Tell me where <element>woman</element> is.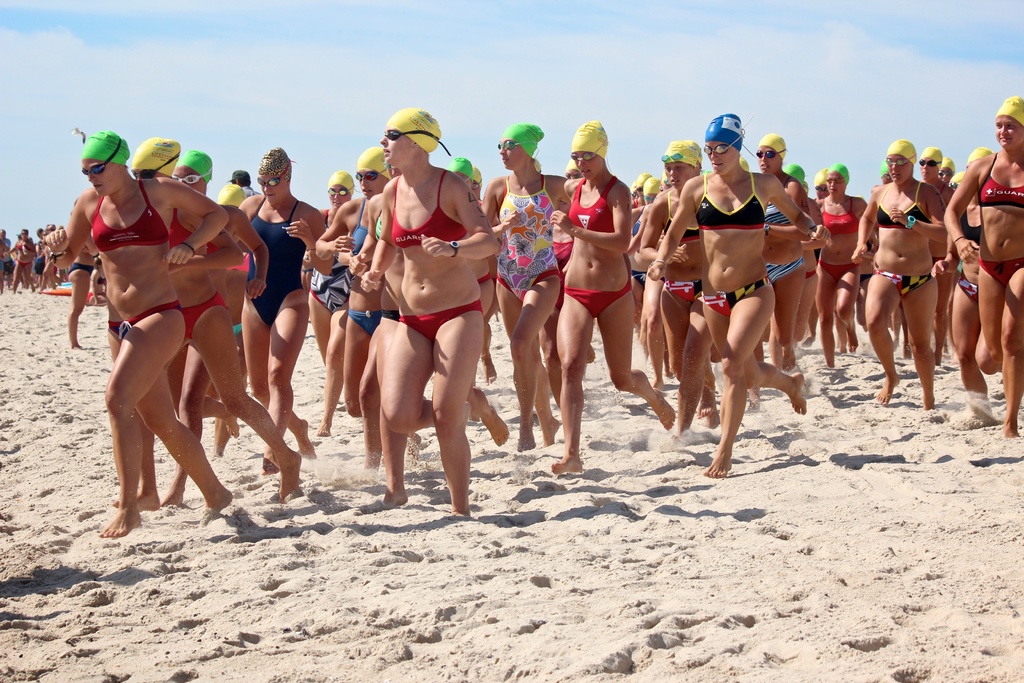
<element>woman</element> is at rect(941, 111, 1023, 439).
